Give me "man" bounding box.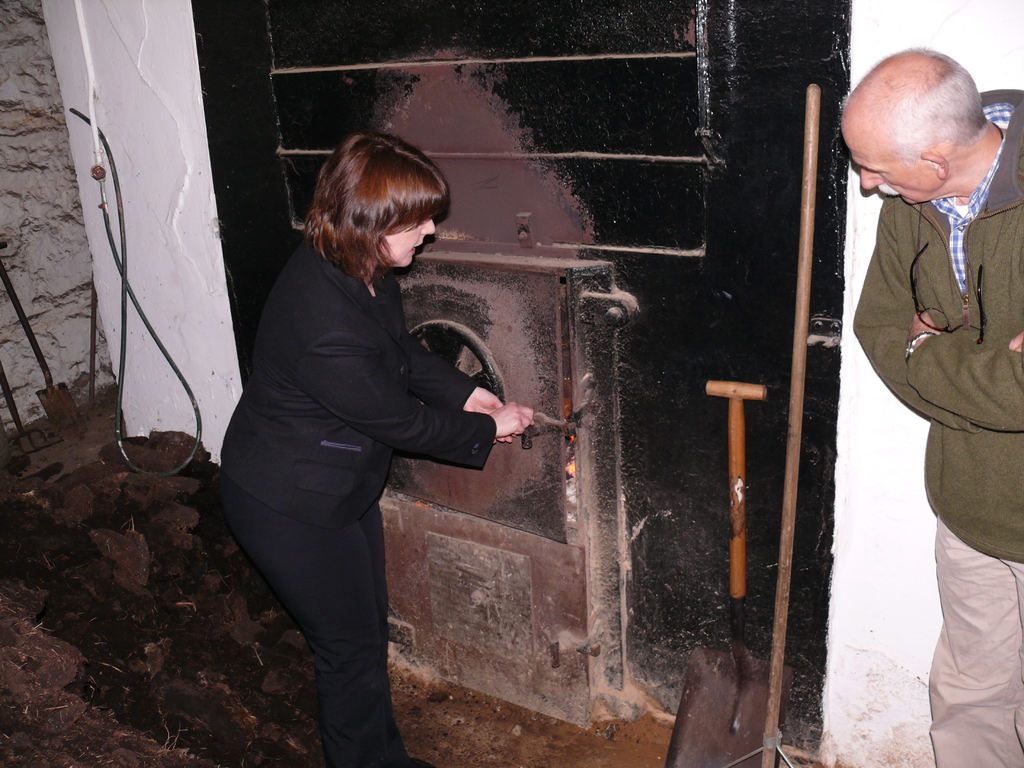
{"left": 833, "top": 31, "right": 1023, "bottom": 729}.
